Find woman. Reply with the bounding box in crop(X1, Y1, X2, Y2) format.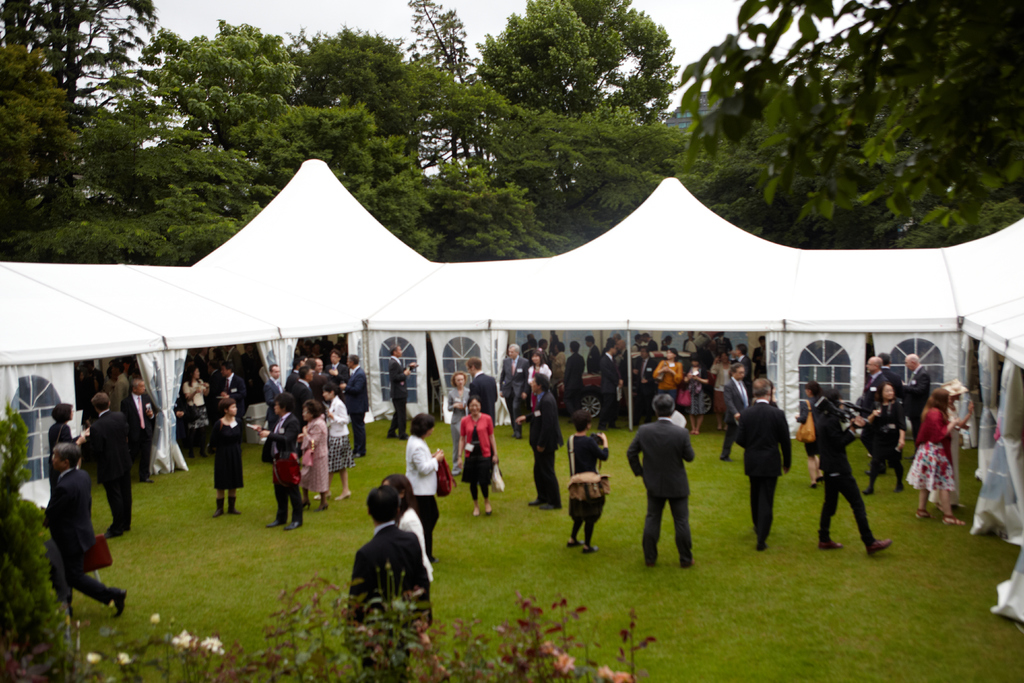
crop(683, 354, 707, 431).
